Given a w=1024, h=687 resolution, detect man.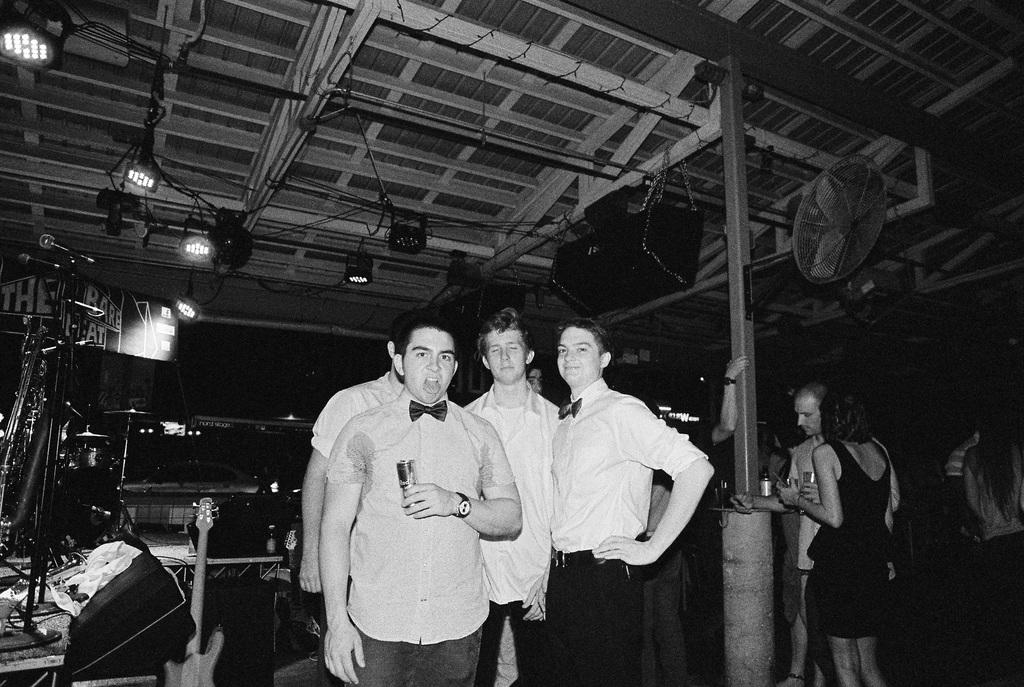
(735,383,838,686).
